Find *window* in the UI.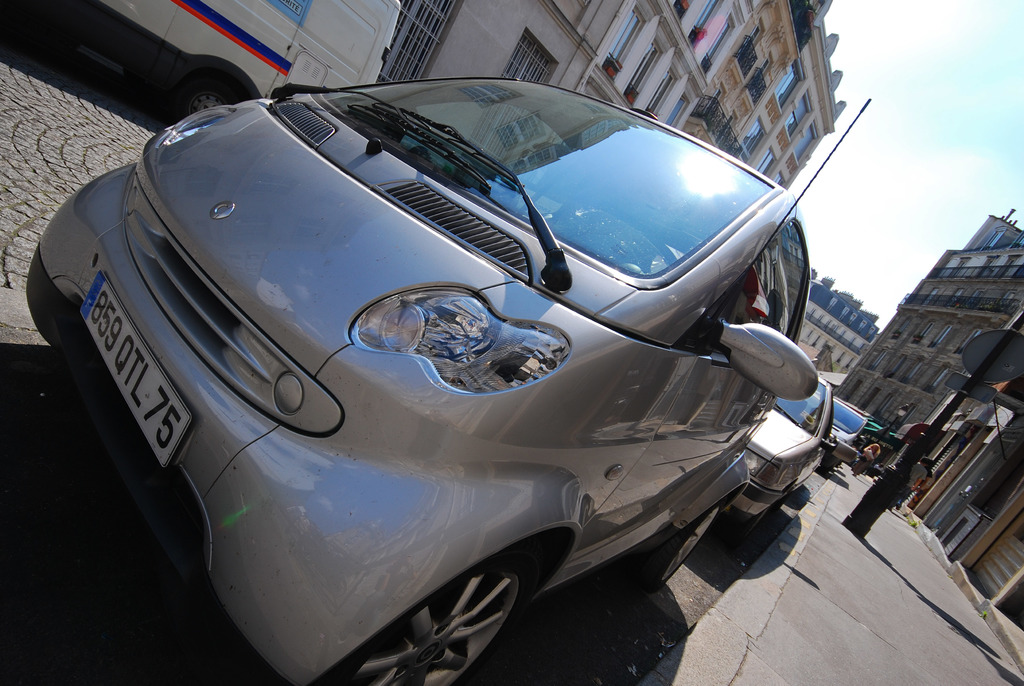
UI element at rect(760, 151, 769, 171).
